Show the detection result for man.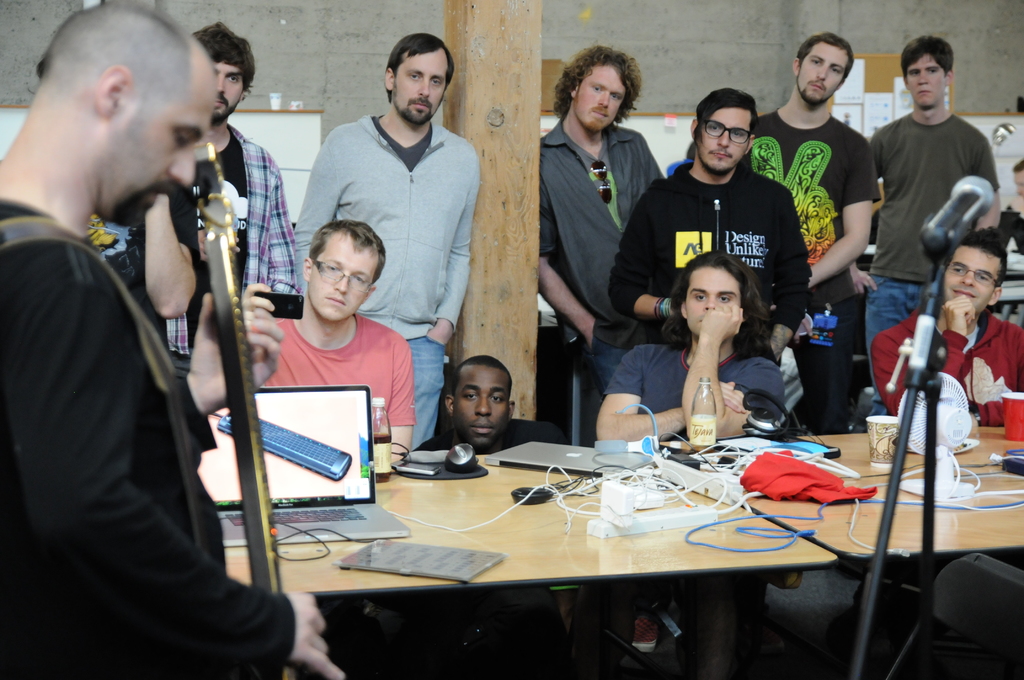
select_region(71, 177, 195, 366).
